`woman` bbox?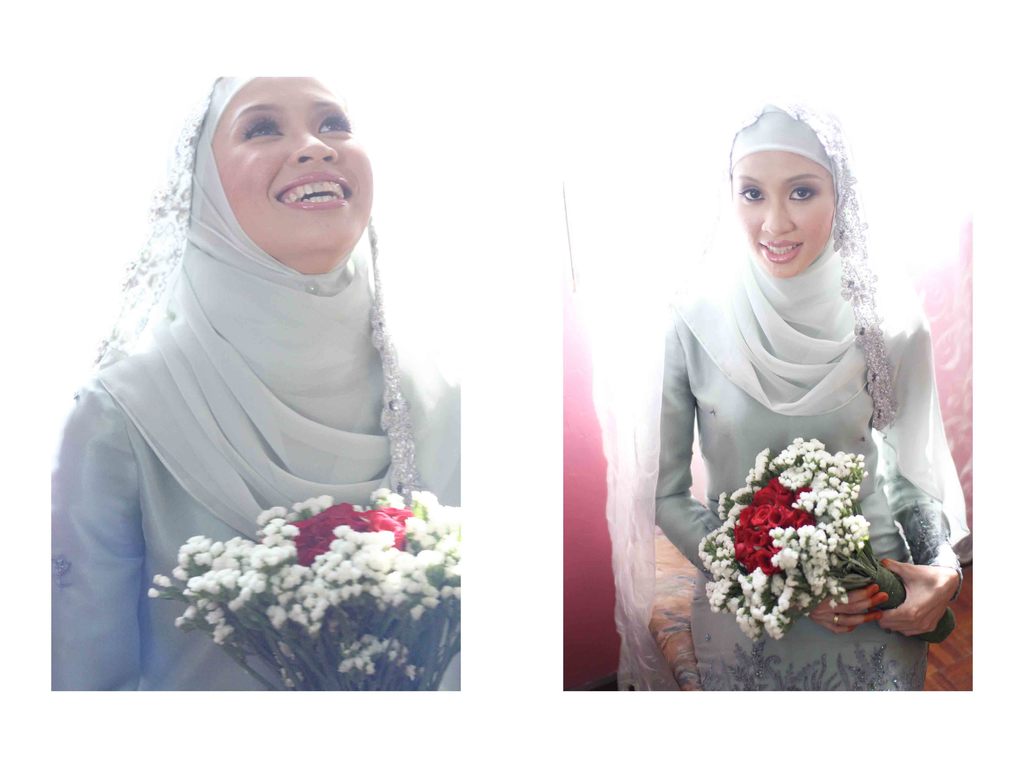
locate(636, 76, 960, 701)
